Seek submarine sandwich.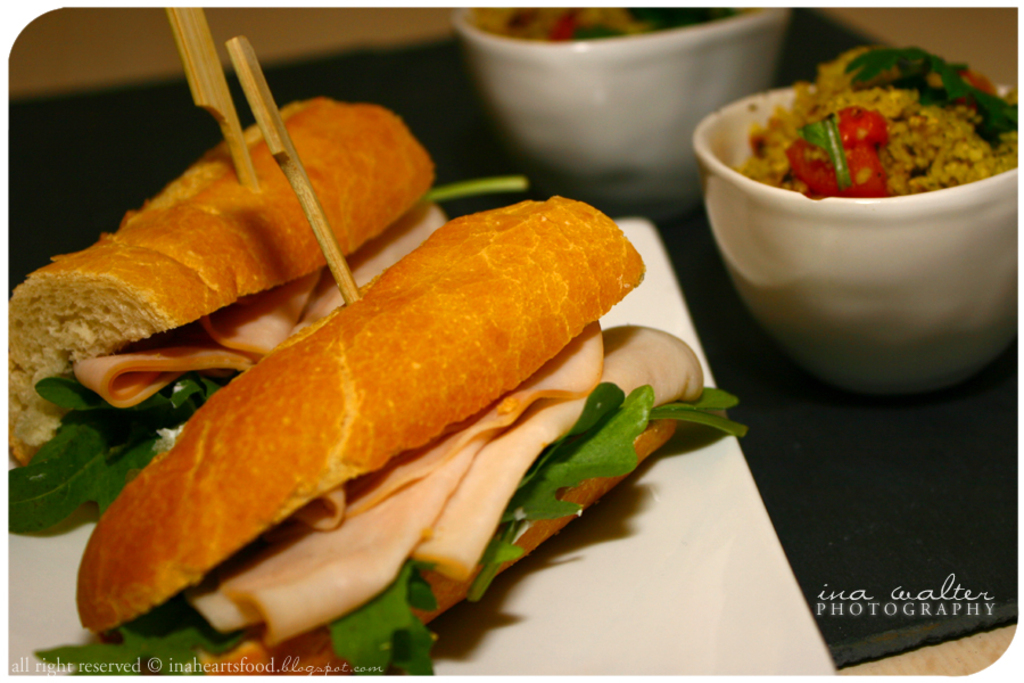
BBox(0, 94, 527, 534).
